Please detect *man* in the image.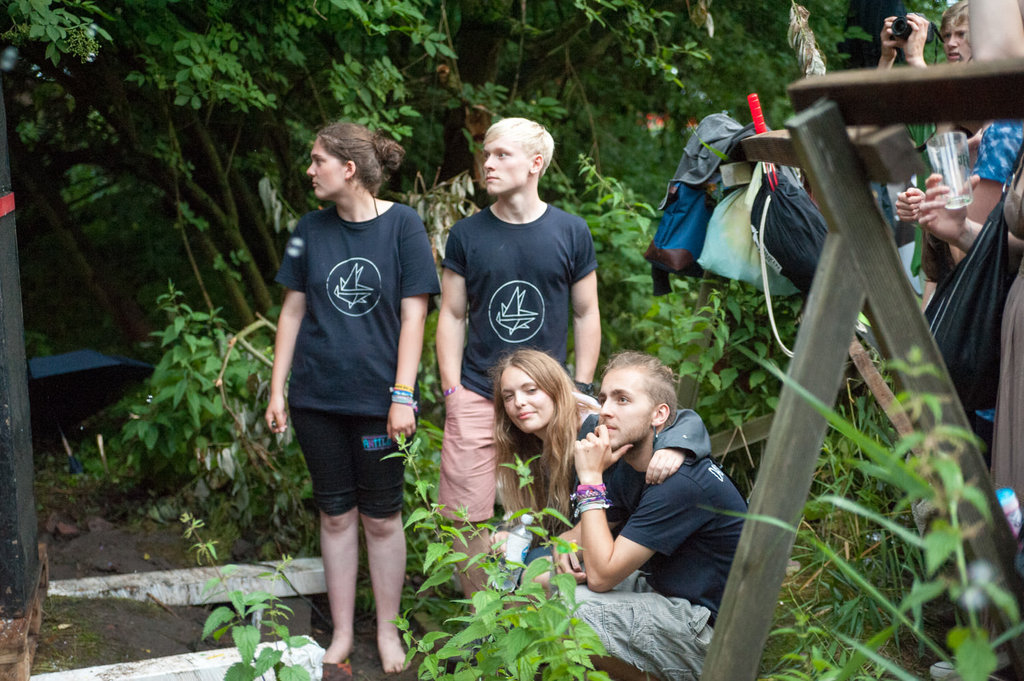
[x1=436, y1=115, x2=603, y2=615].
